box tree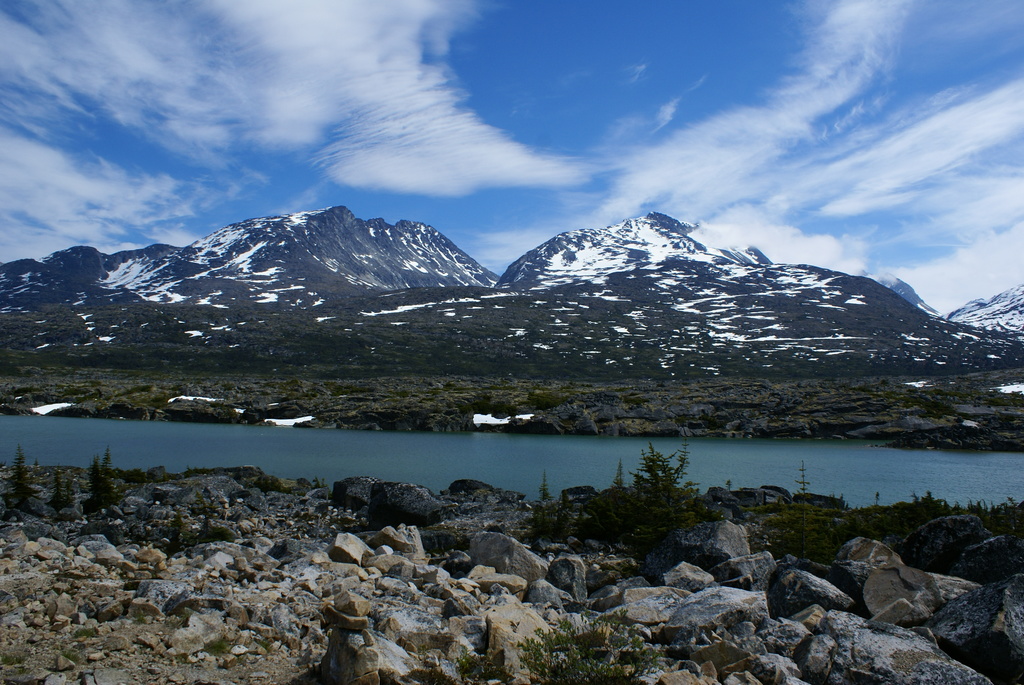
box(518, 467, 557, 506)
